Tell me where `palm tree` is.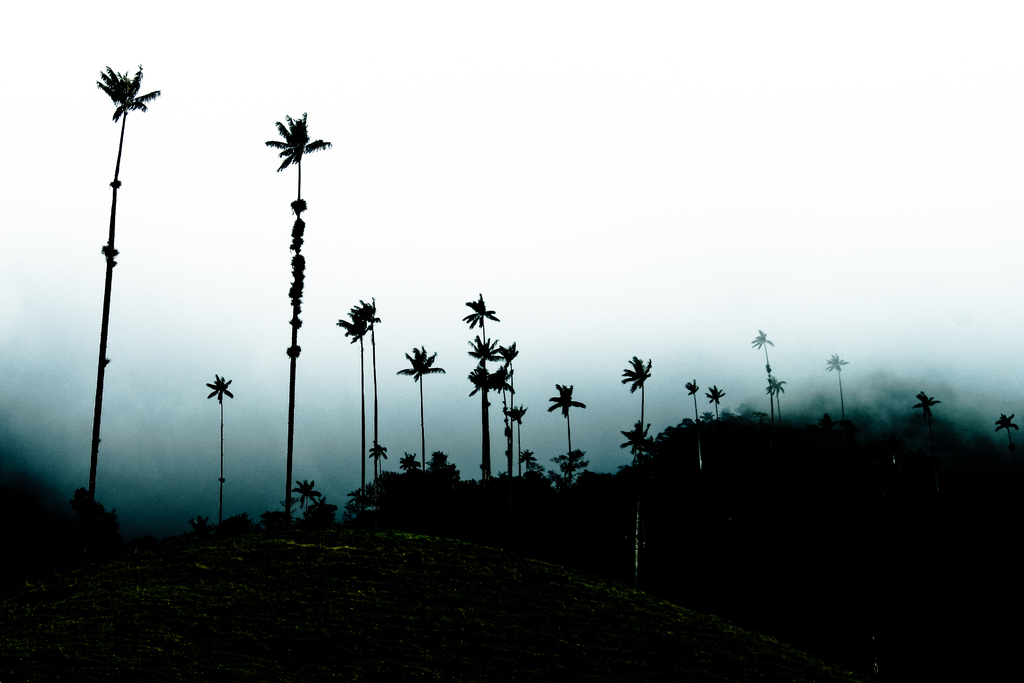
`palm tree` is at (x1=461, y1=288, x2=487, y2=466).
